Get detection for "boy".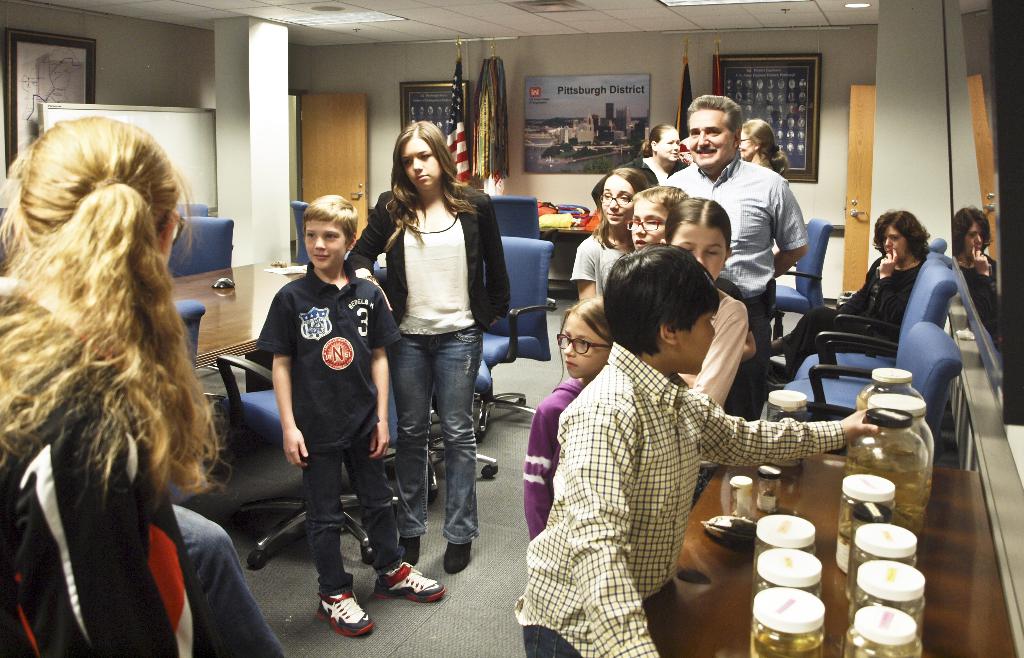
Detection: 258, 198, 451, 657.
